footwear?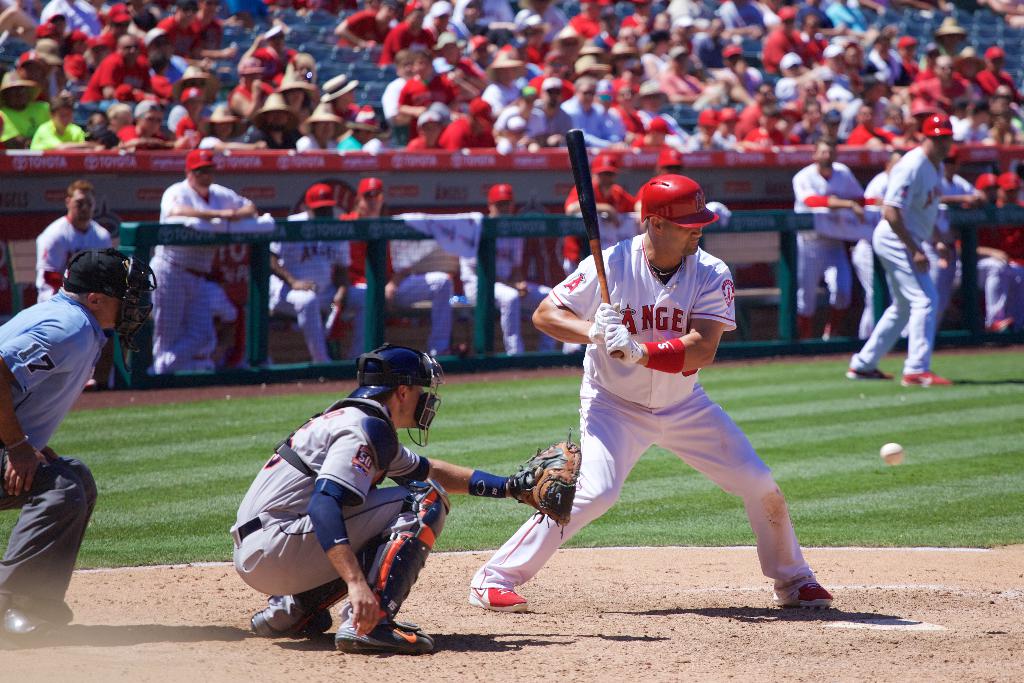
BBox(248, 604, 335, 637)
